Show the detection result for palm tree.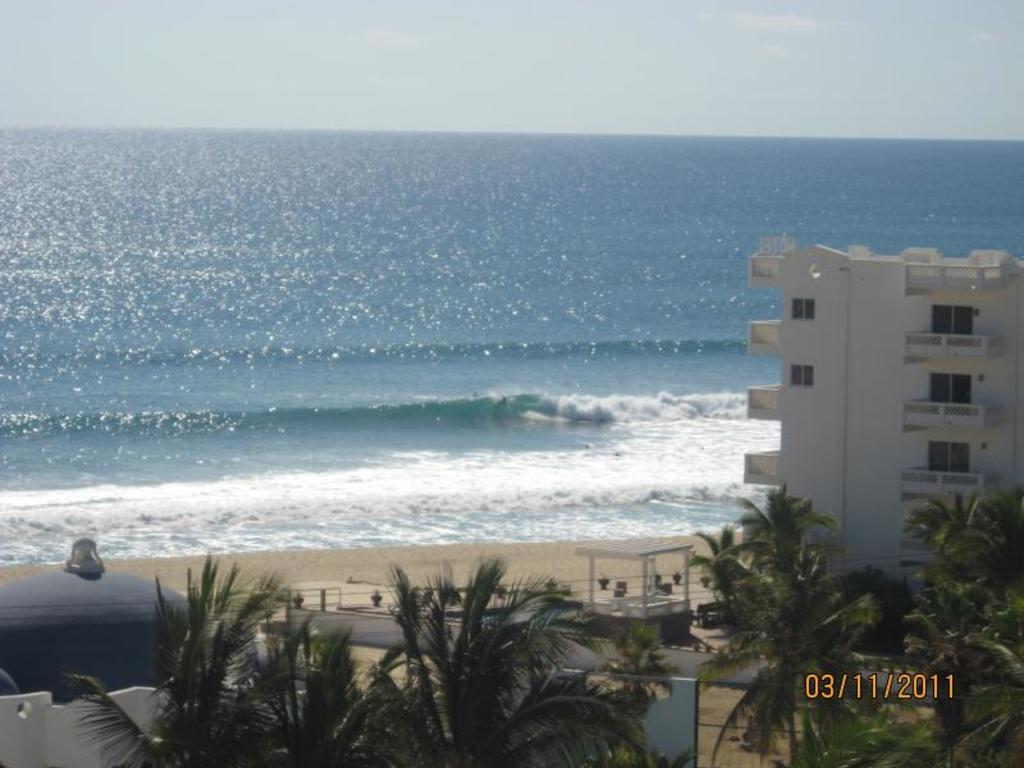
(left=315, top=557, right=669, bottom=767).
